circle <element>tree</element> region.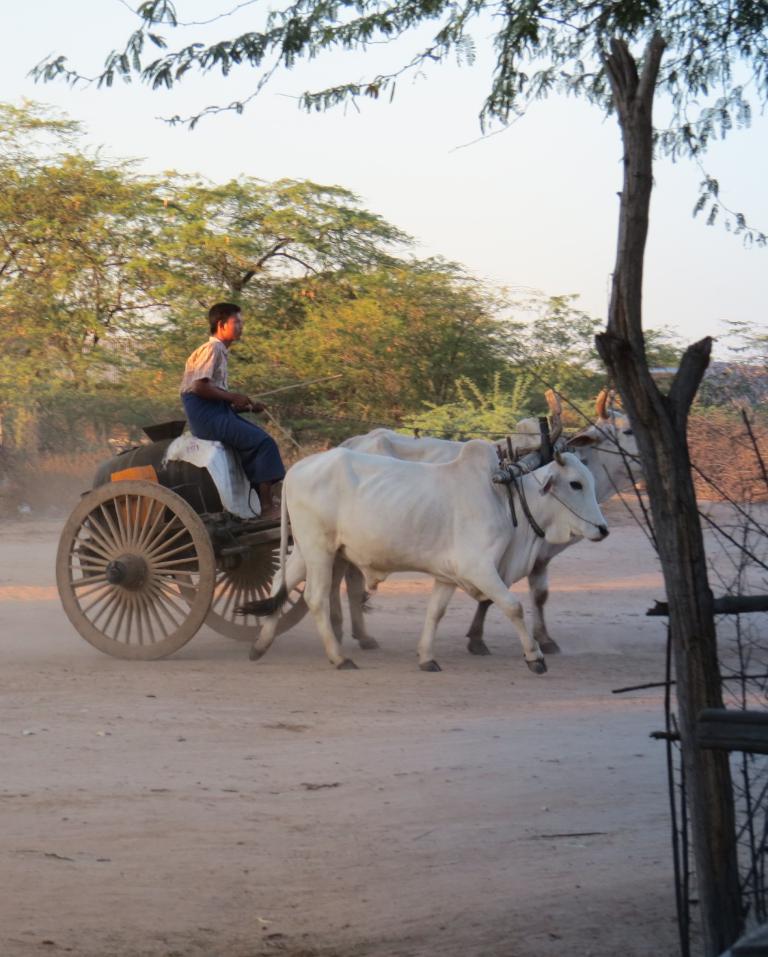
Region: detection(23, 0, 767, 956).
